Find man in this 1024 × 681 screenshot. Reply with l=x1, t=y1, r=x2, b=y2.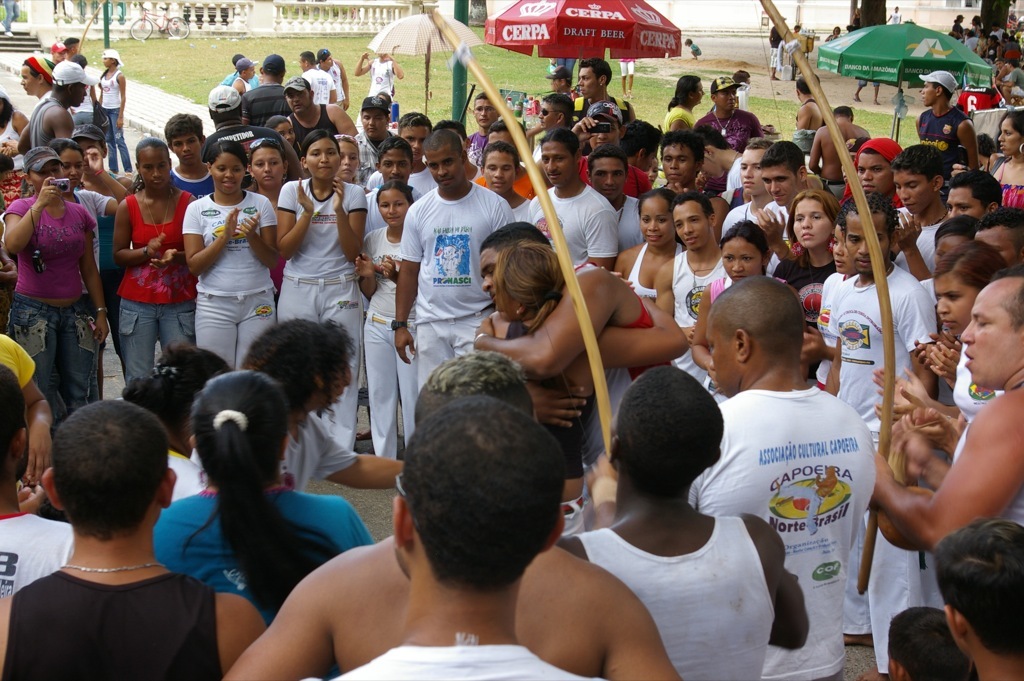
l=336, t=395, r=569, b=680.
